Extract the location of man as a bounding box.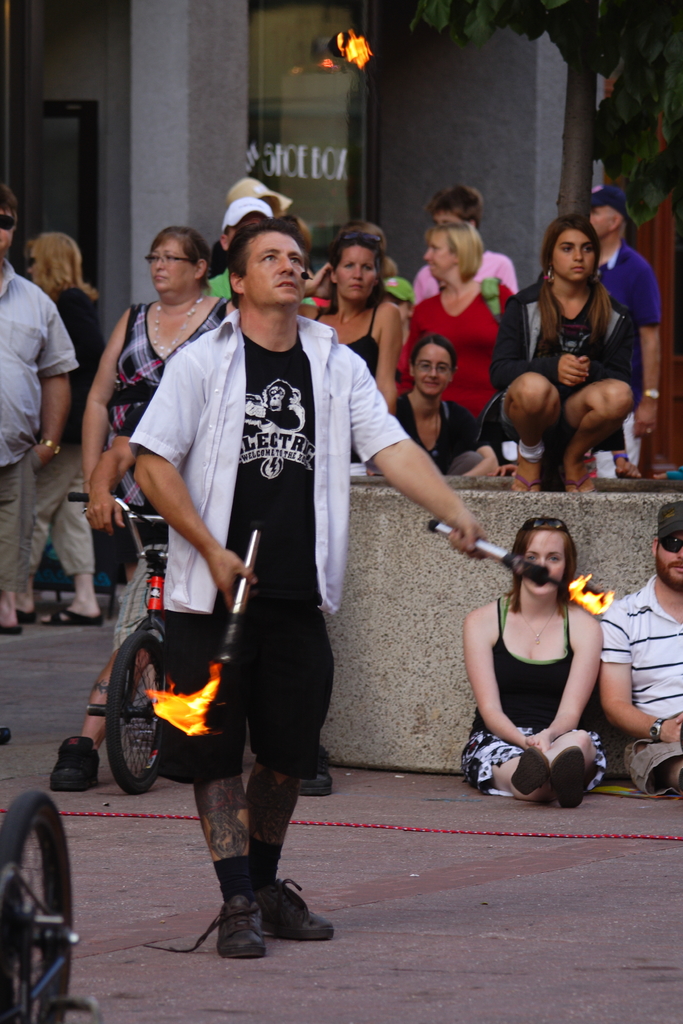
(0, 183, 74, 748).
